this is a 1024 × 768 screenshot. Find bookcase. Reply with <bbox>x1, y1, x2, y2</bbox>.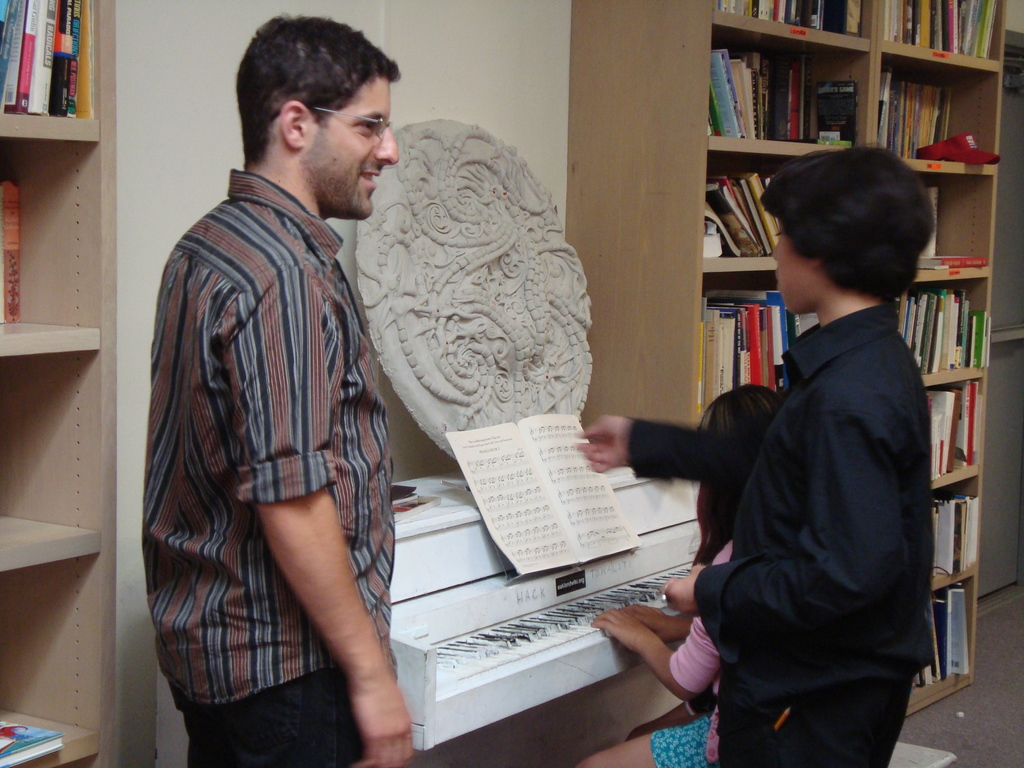
<bbox>569, 0, 1004, 733</bbox>.
